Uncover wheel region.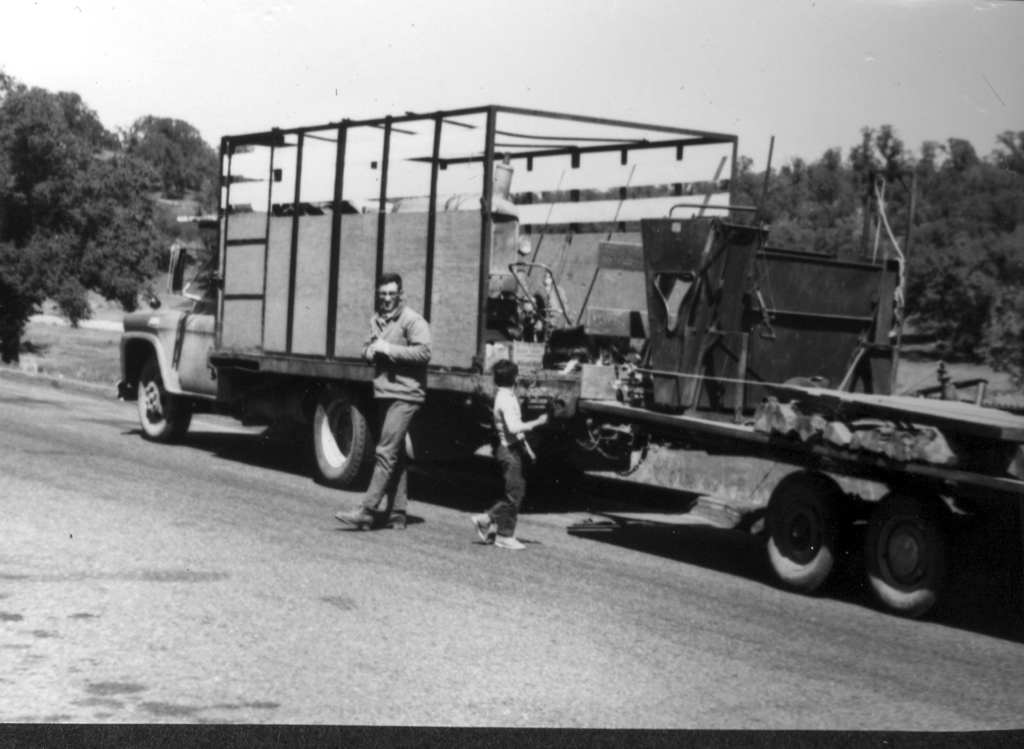
Uncovered: 317/381/382/479.
